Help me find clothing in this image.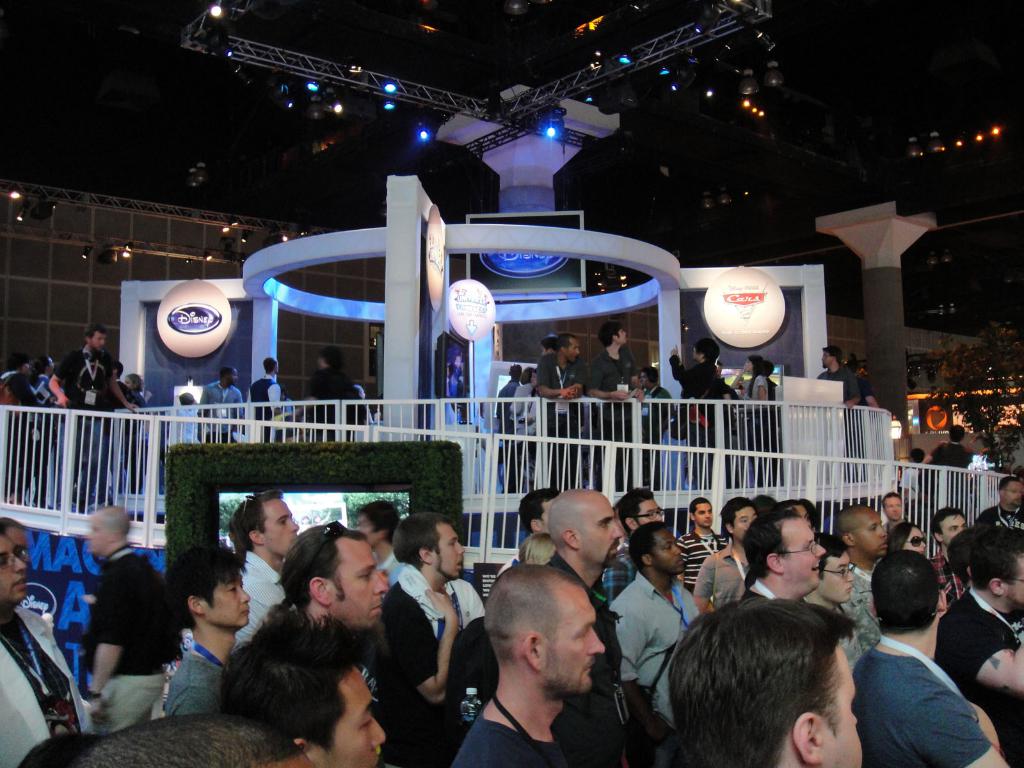
Found it: rect(584, 345, 631, 399).
